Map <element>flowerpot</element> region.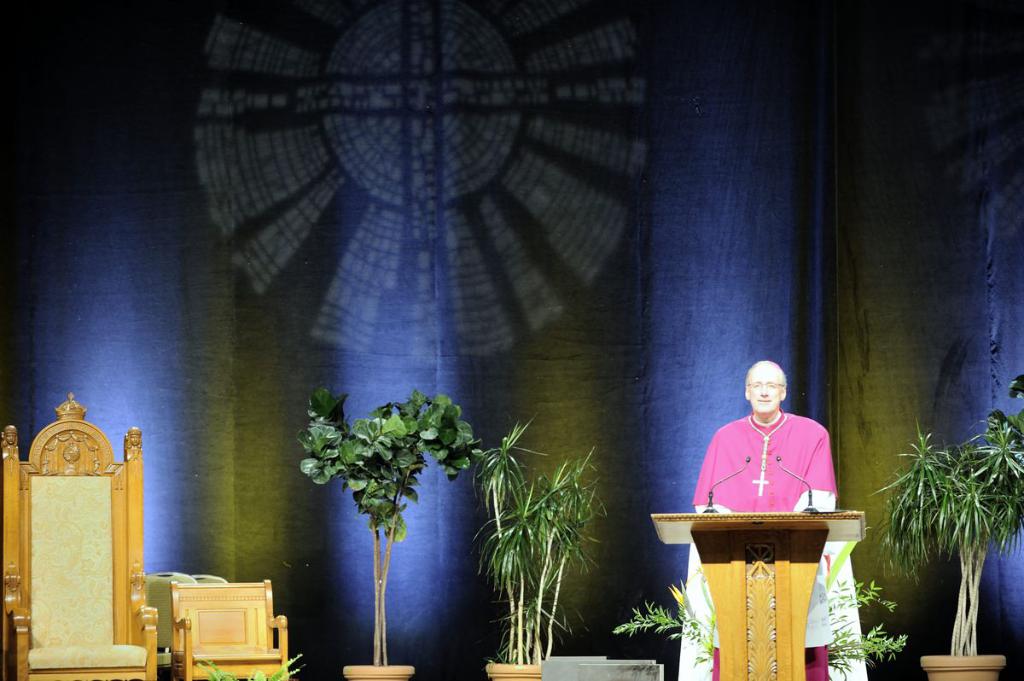
Mapped to detection(343, 663, 415, 680).
